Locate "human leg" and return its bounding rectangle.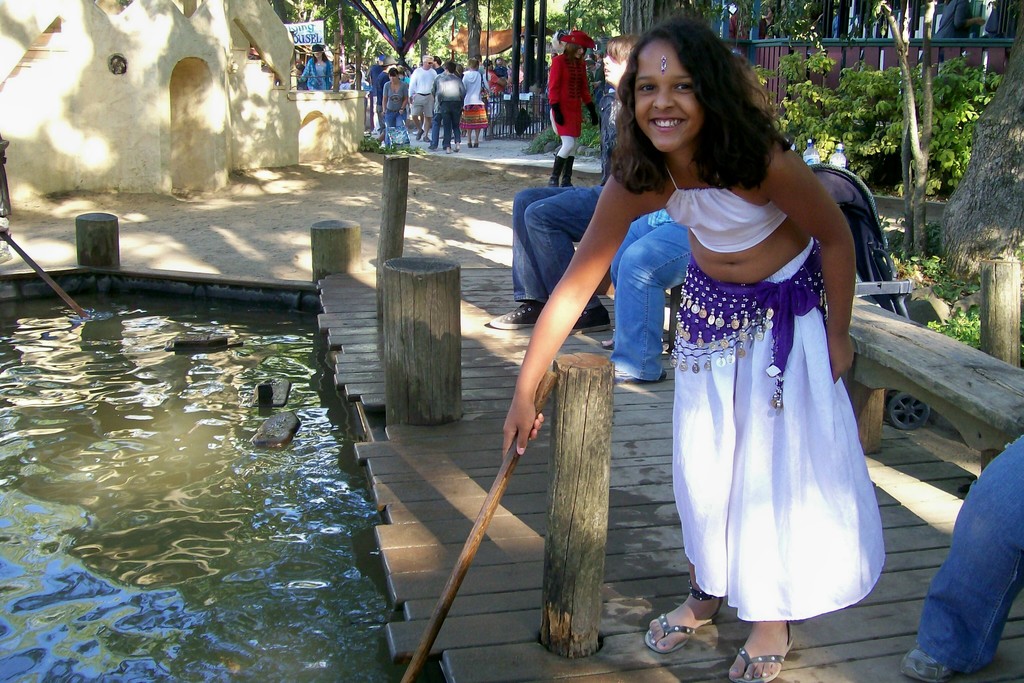
(410, 94, 425, 142).
